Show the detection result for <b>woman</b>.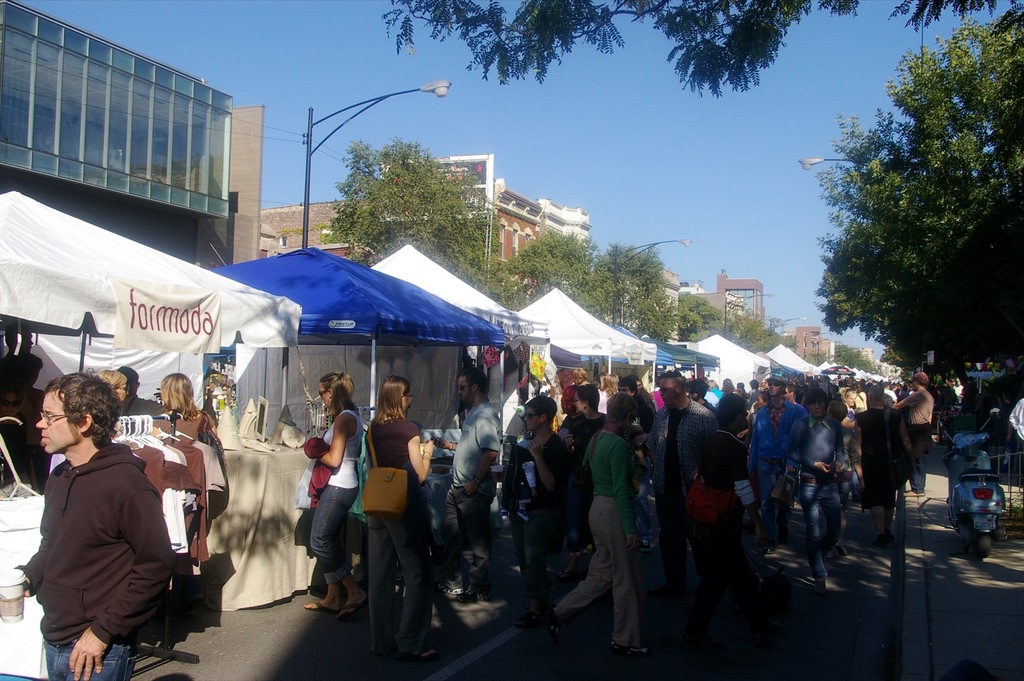
[left=551, top=392, right=649, bottom=657].
